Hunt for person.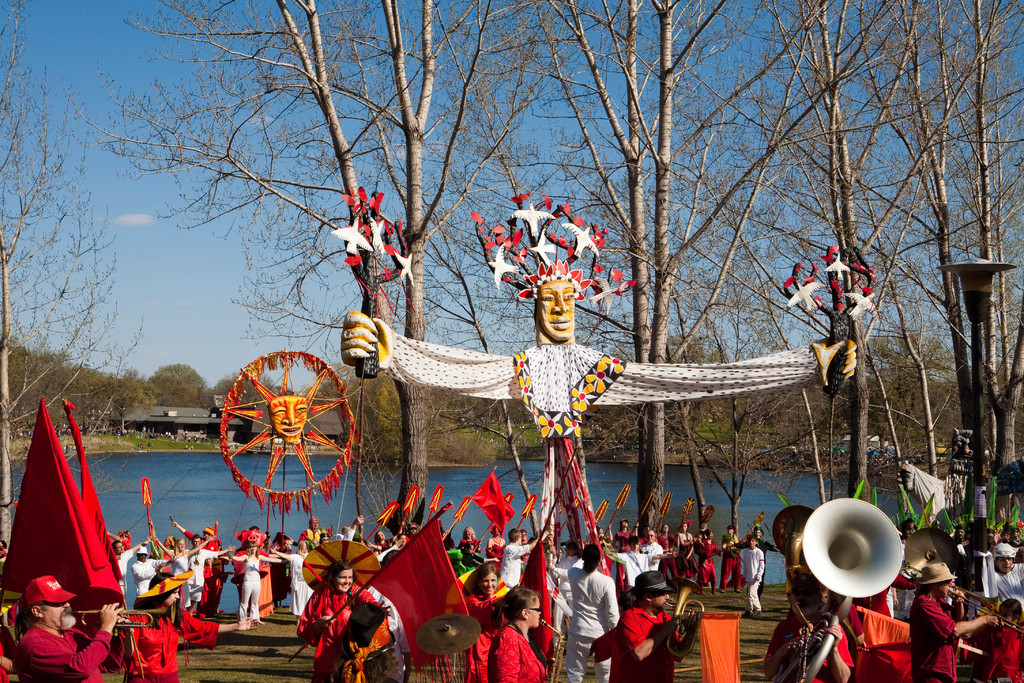
Hunted down at [left=308, top=563, right=372, bottom=680].
